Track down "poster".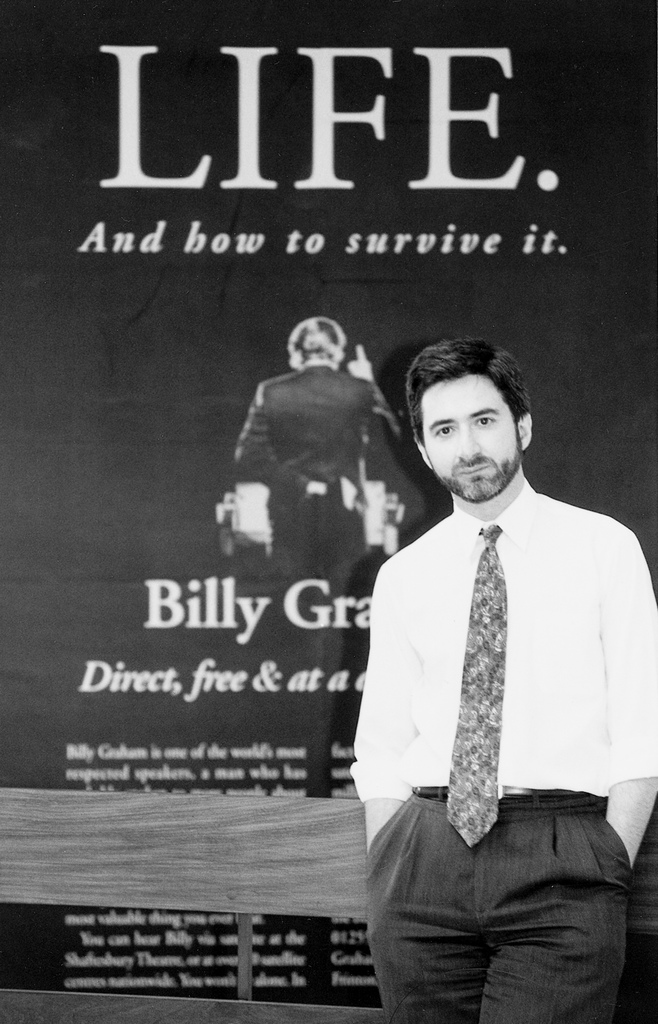
Tracked to pyautogui.locateOnScreen(0, 0, 657, 1023).
